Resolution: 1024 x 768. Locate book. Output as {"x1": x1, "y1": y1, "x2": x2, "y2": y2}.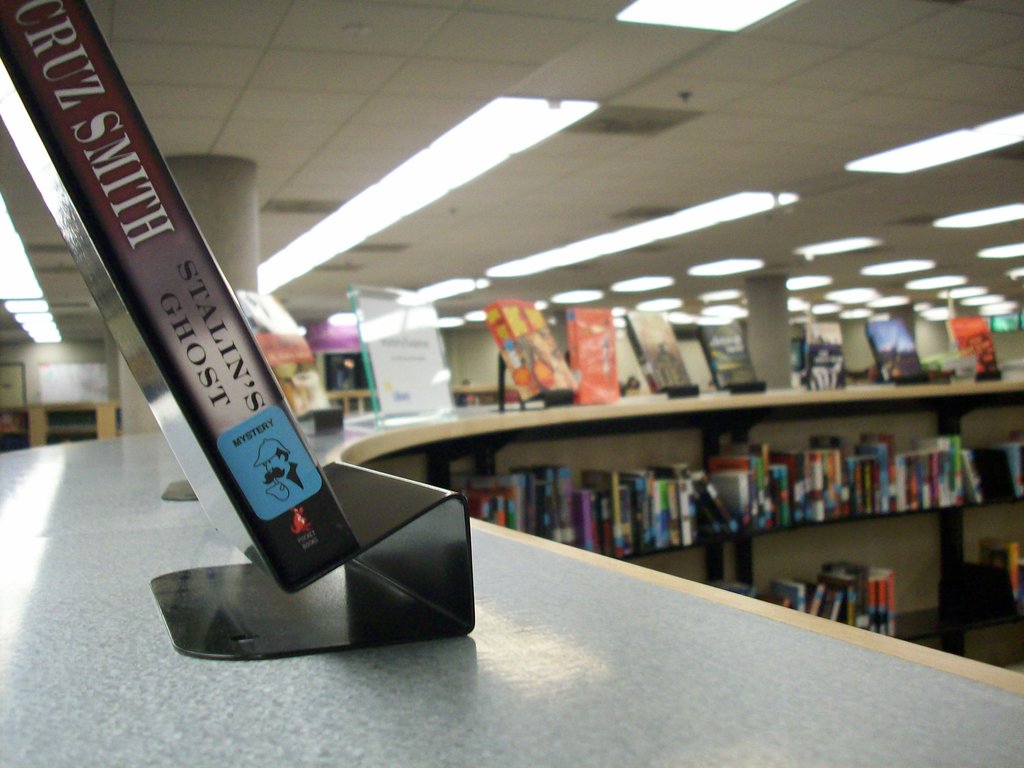
{"x1": 486, "y1": 298, "x2": 584, "y2": 410}.
